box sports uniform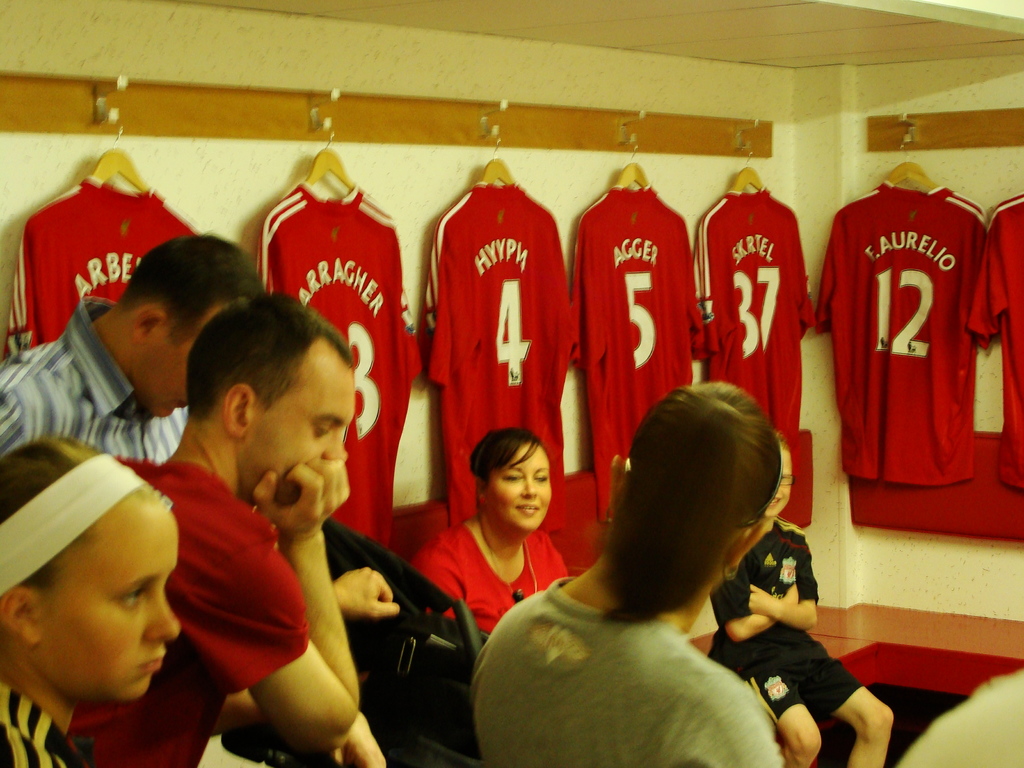
(left=705, top=516, right=865, bottom=730)
